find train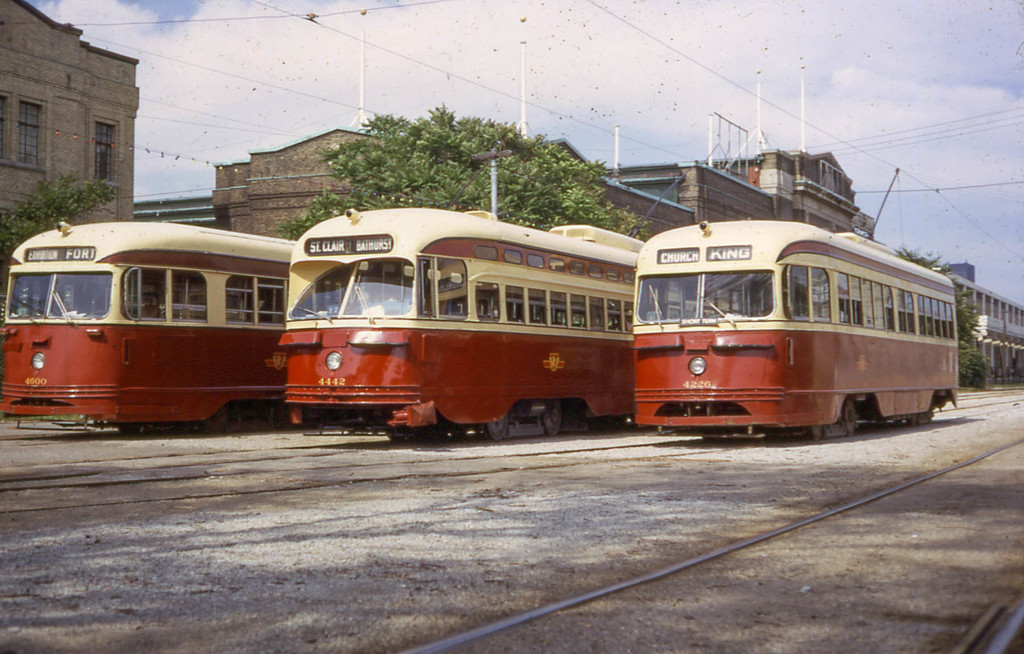
left=282, top=164, right=696, bottom=440
